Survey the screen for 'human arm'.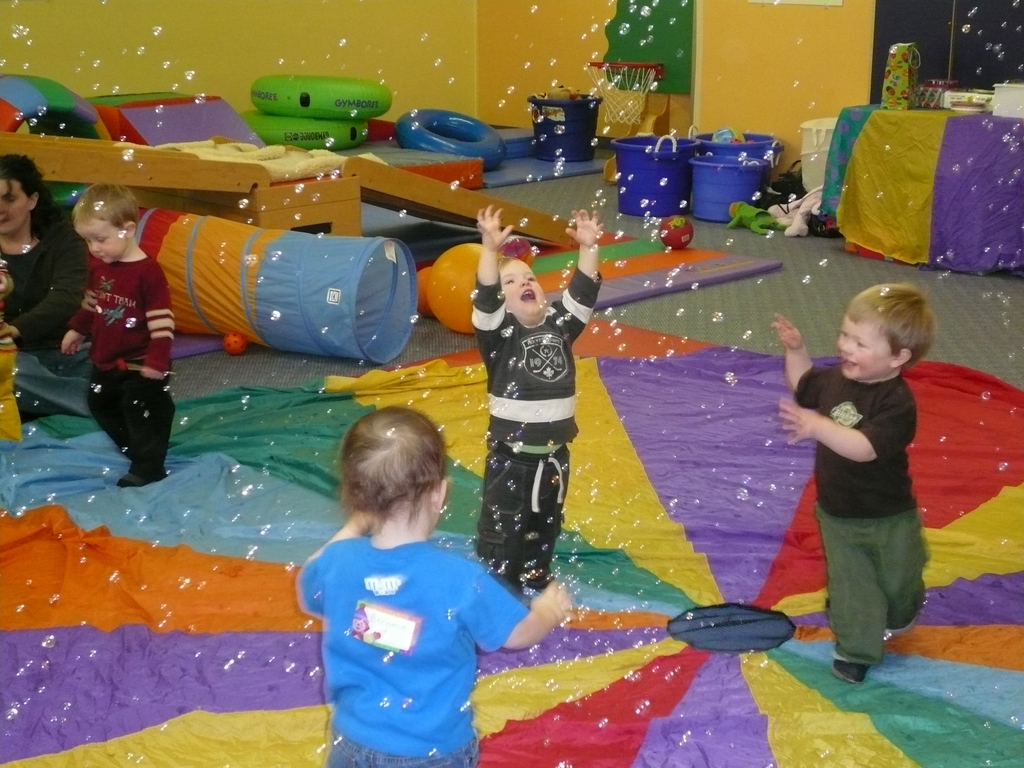
Survey found: locate(55, 266, 96, 358).
